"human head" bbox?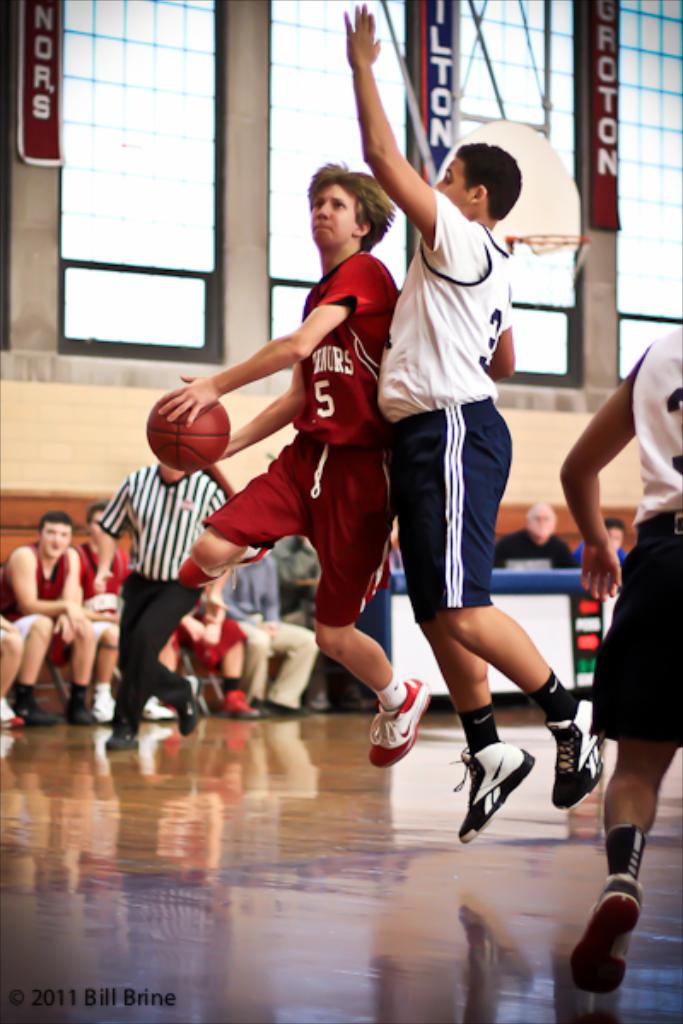
detection(36, 512, 75, 565)
